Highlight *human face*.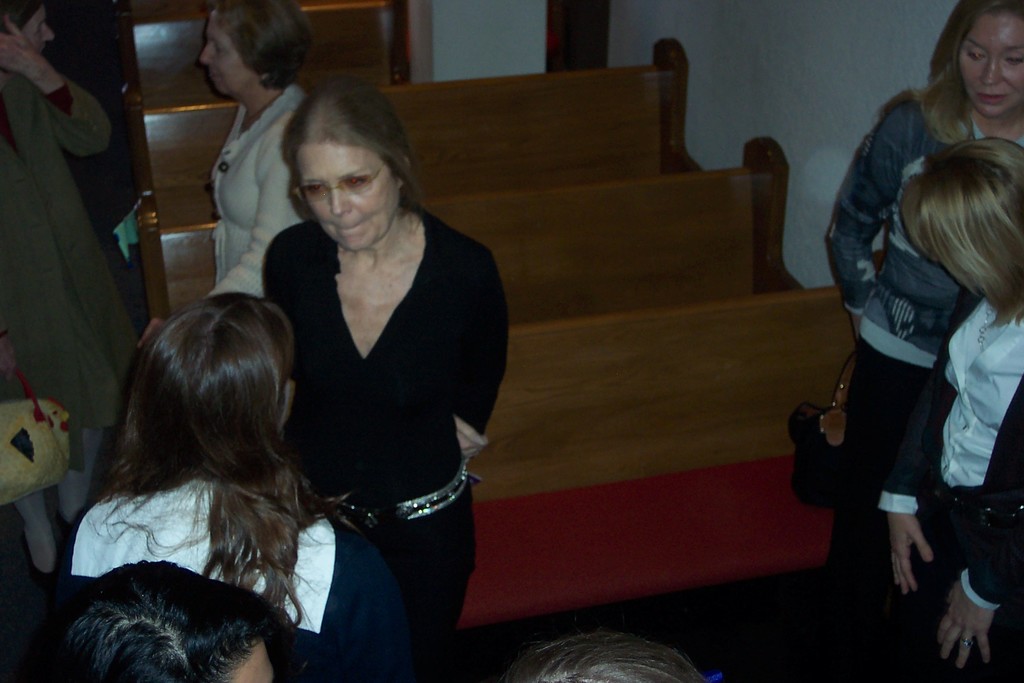
Highlighted region: Rect(293, 139, 401, 255).
